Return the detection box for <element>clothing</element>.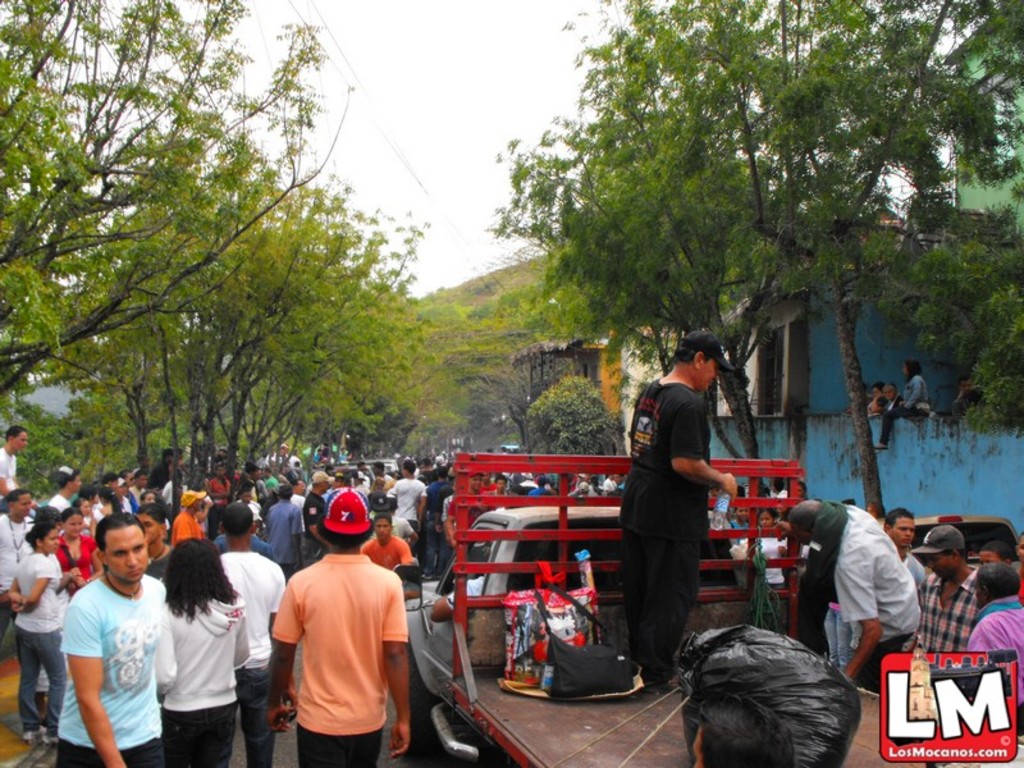
locate(950, 390, 983, 411).
